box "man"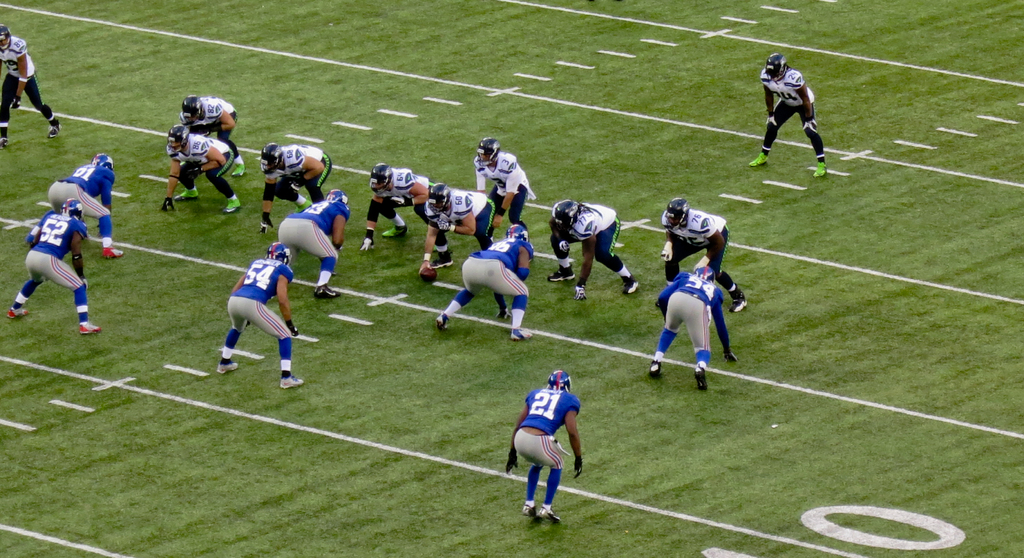
[x1=360, y1=161, x2=436, y2=253]
